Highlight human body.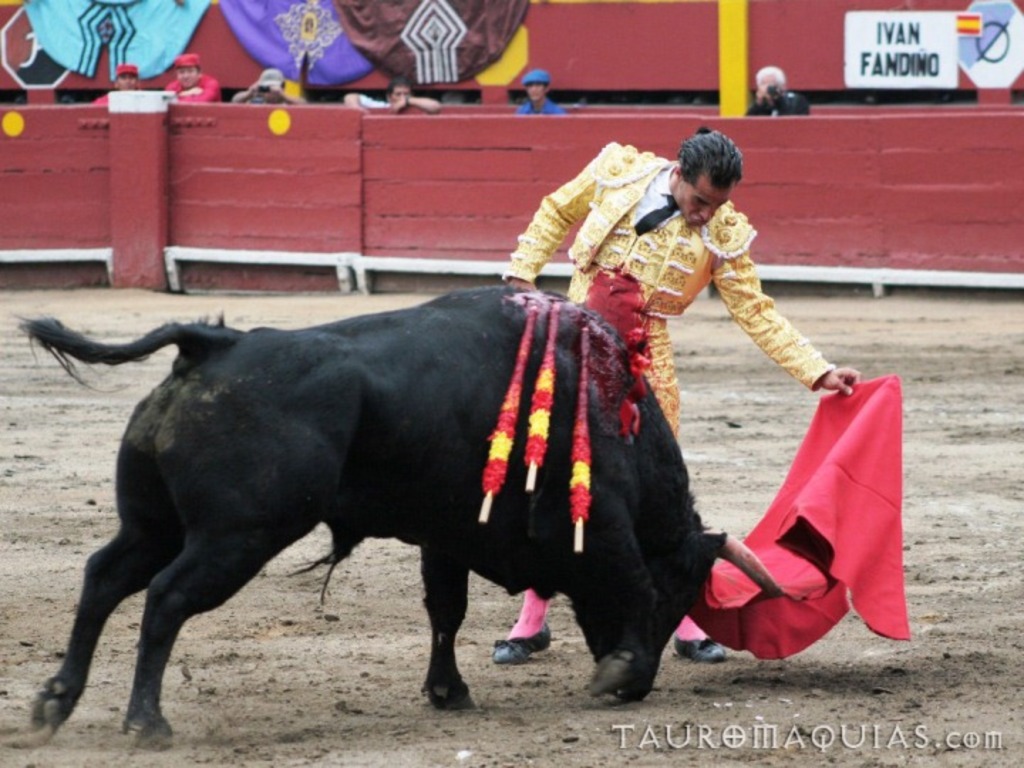
Highlighted region: left=511, top=112, right=869, bottom=484.
